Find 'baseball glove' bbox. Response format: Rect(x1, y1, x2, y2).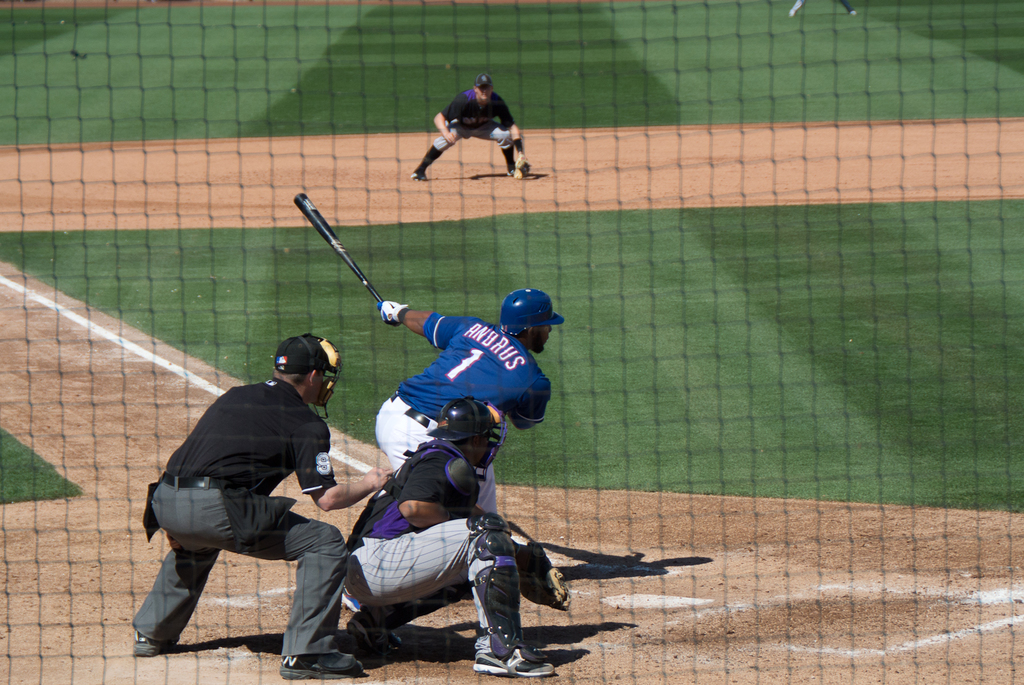
Rect(512, 149, 531, 182).
